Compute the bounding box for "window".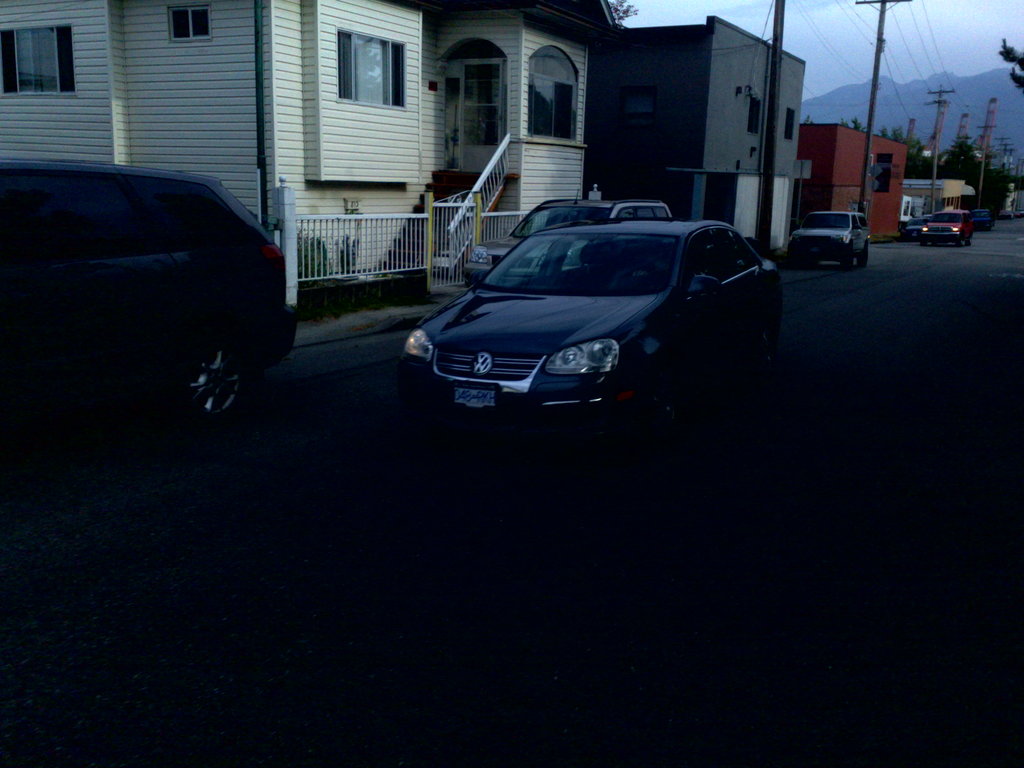
167, 6, 213, 39.
